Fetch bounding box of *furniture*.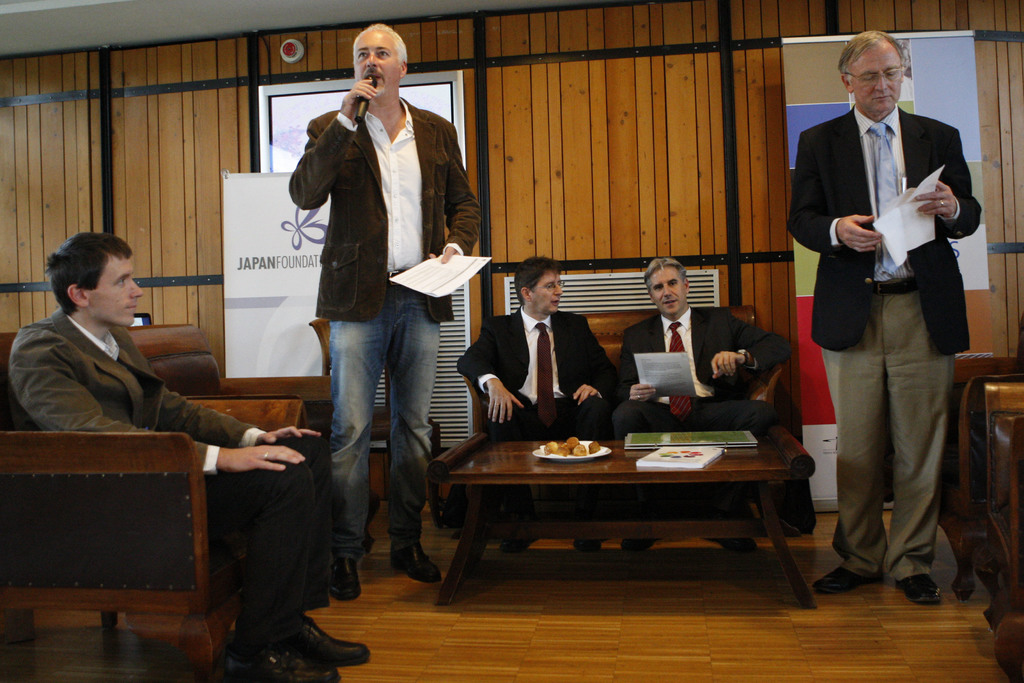
Bbox: Rect(0, 322, 381, 682).
